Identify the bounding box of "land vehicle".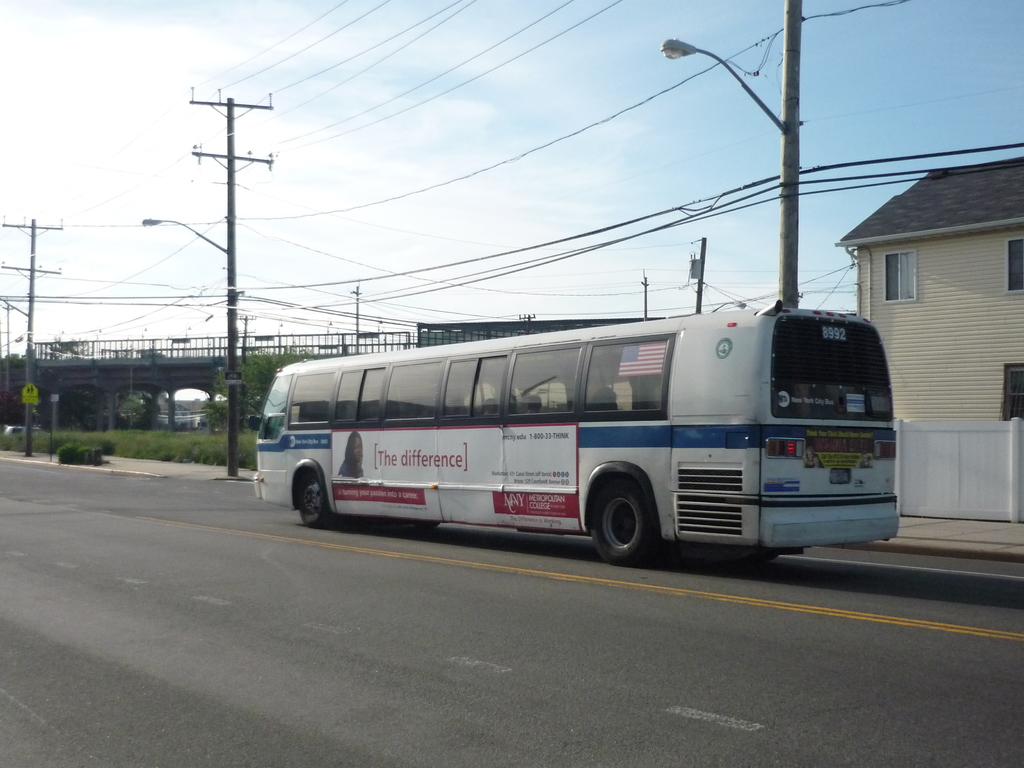
(left=282, top=307, right=887, bottom=579).
